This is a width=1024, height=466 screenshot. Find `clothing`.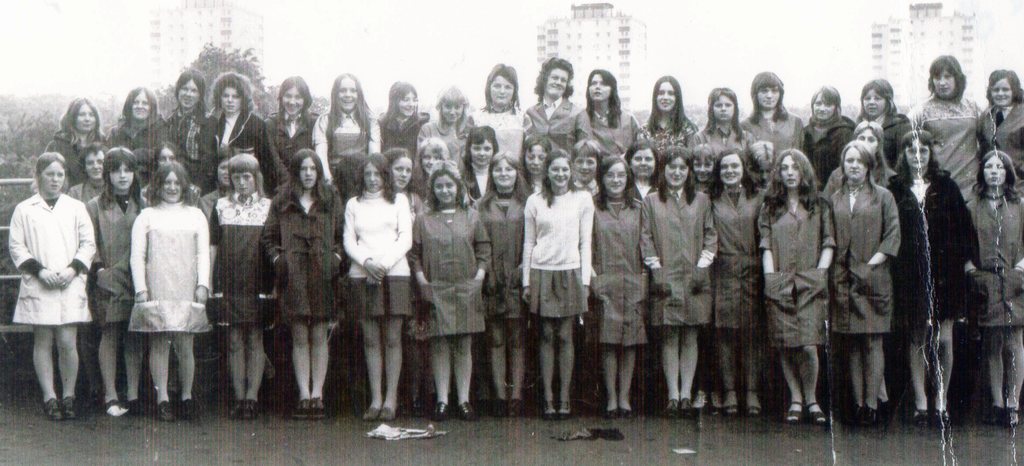
Bounding box: 701,121,757,160.
